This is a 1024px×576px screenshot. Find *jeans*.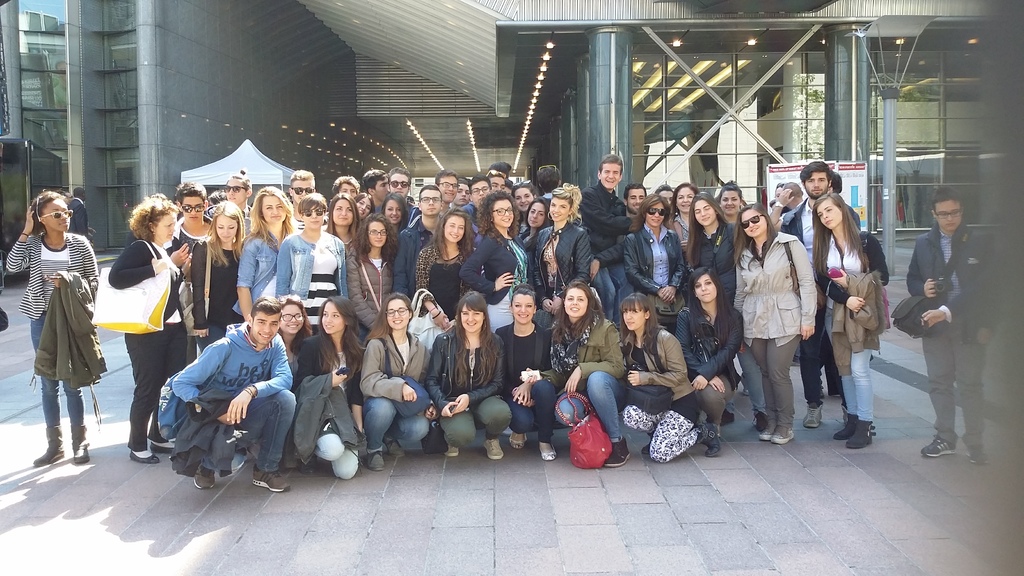
Bounding box: bbox=(695, 381, 732, 429).
